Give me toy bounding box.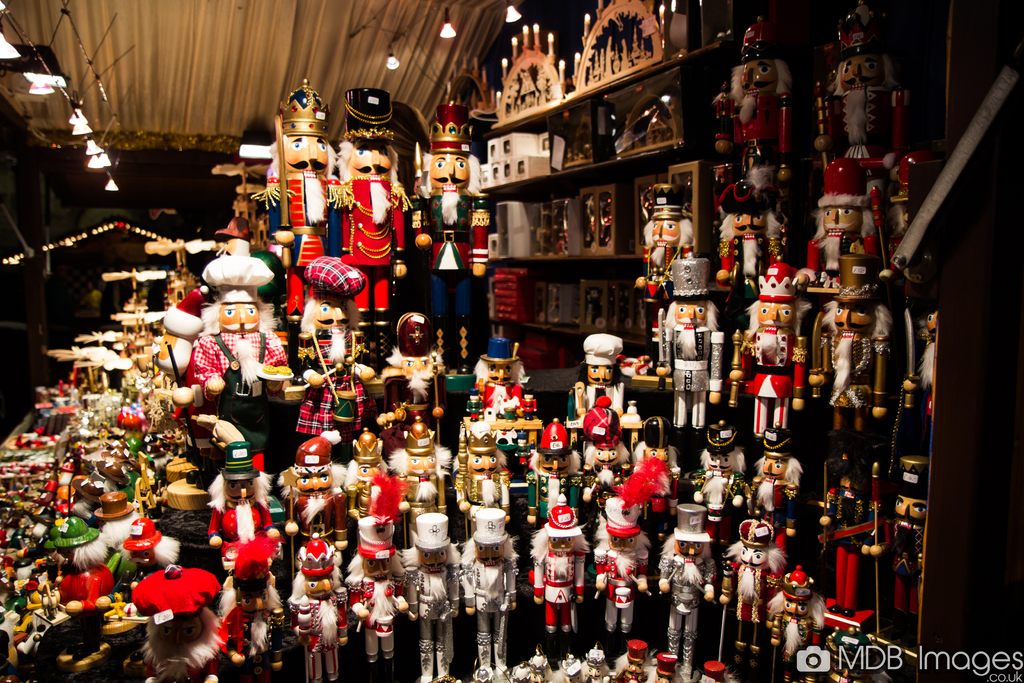
394,313,438,408.
